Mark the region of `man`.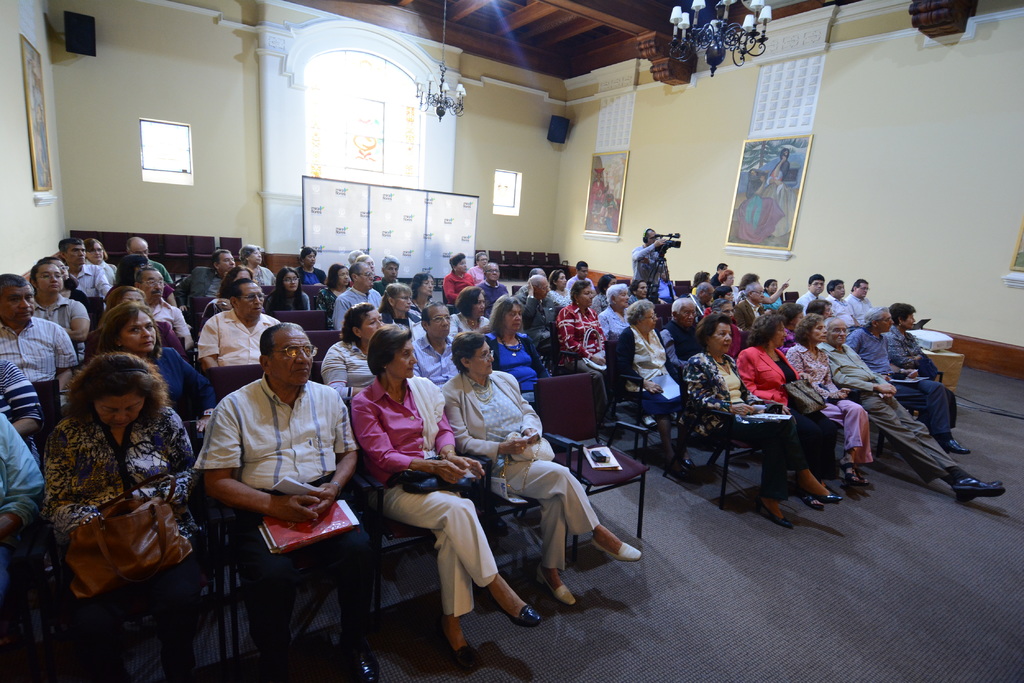
Region: [694,278,719,318].
